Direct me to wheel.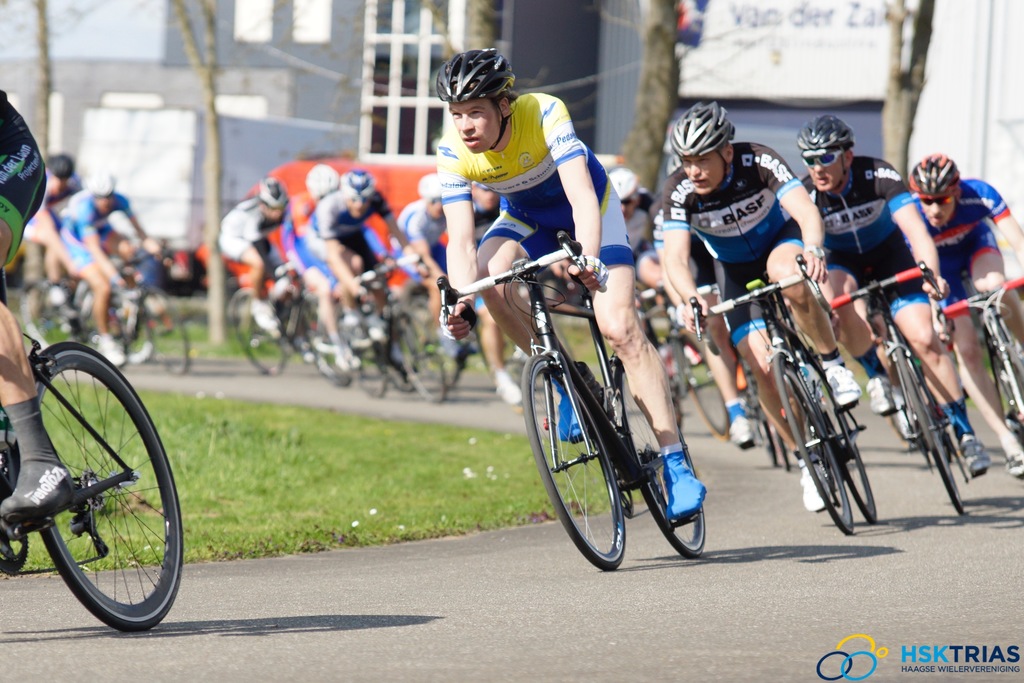
Direction: select_region(915, 361, 972, 483).
